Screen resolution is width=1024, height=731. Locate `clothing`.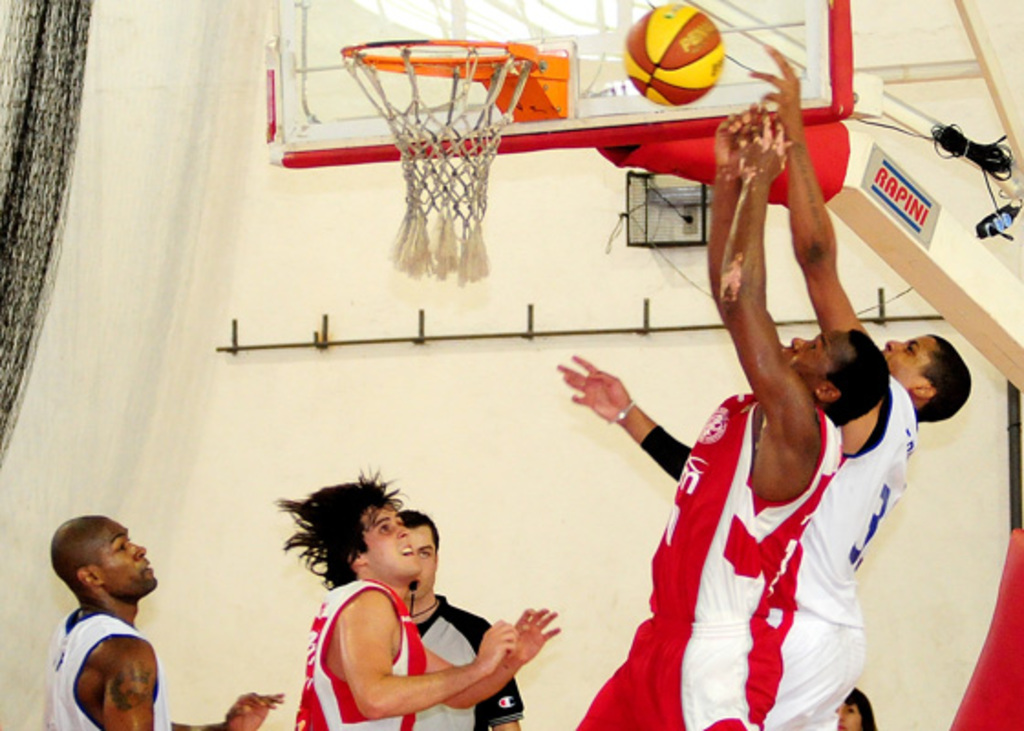
<region>40, 607, 176, 729</region>.
